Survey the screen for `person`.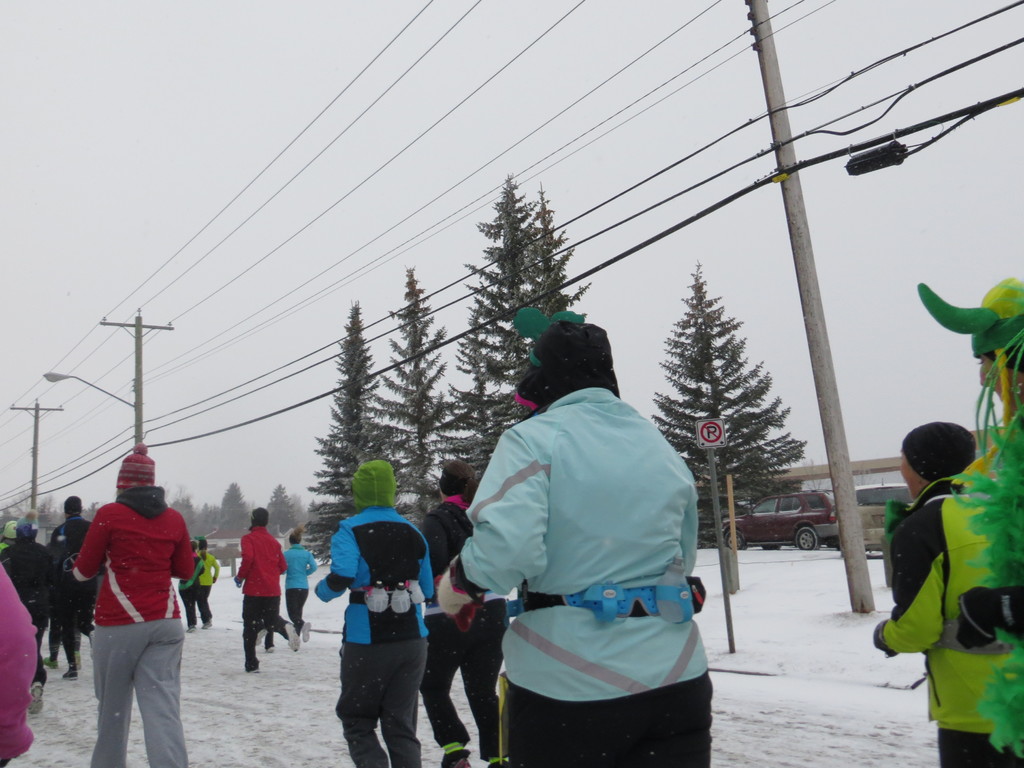
Survey found: bbox=[194, 535, 216, 620].
